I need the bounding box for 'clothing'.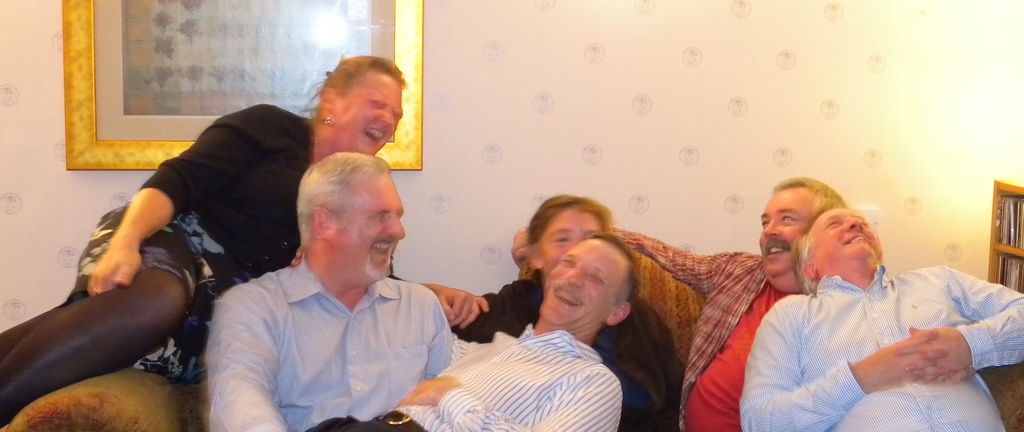
Here it is: (x1=749, y1=235, x2=1005, y2=417).
